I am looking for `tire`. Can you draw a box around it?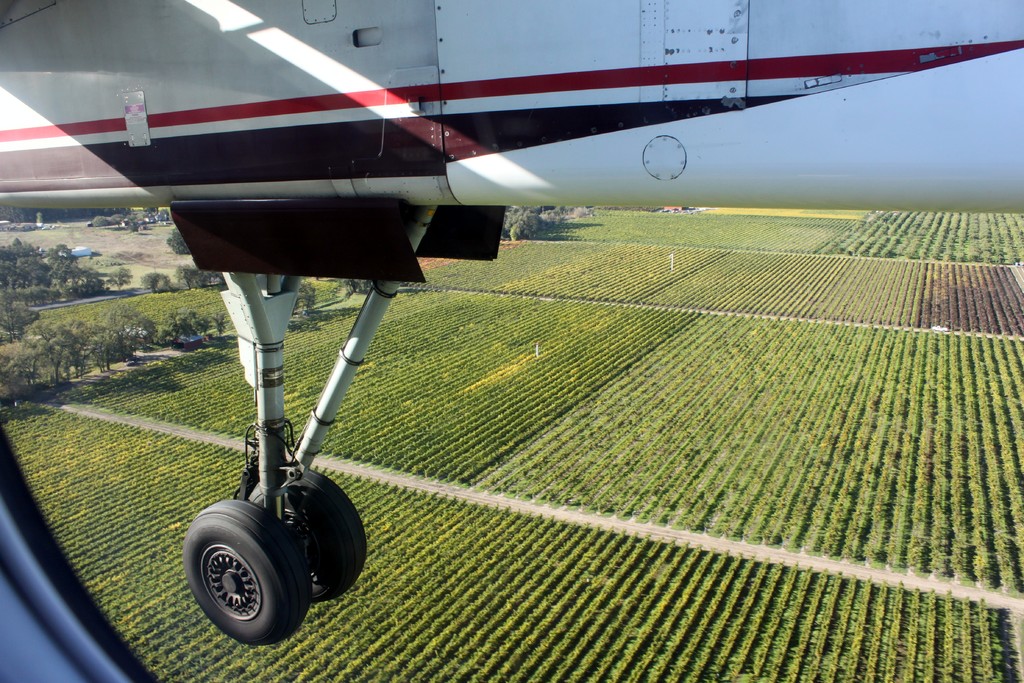
Sure, the bounding box is {"x1": 180, "y1": 490, "x2": 330, "y2": 650}.
